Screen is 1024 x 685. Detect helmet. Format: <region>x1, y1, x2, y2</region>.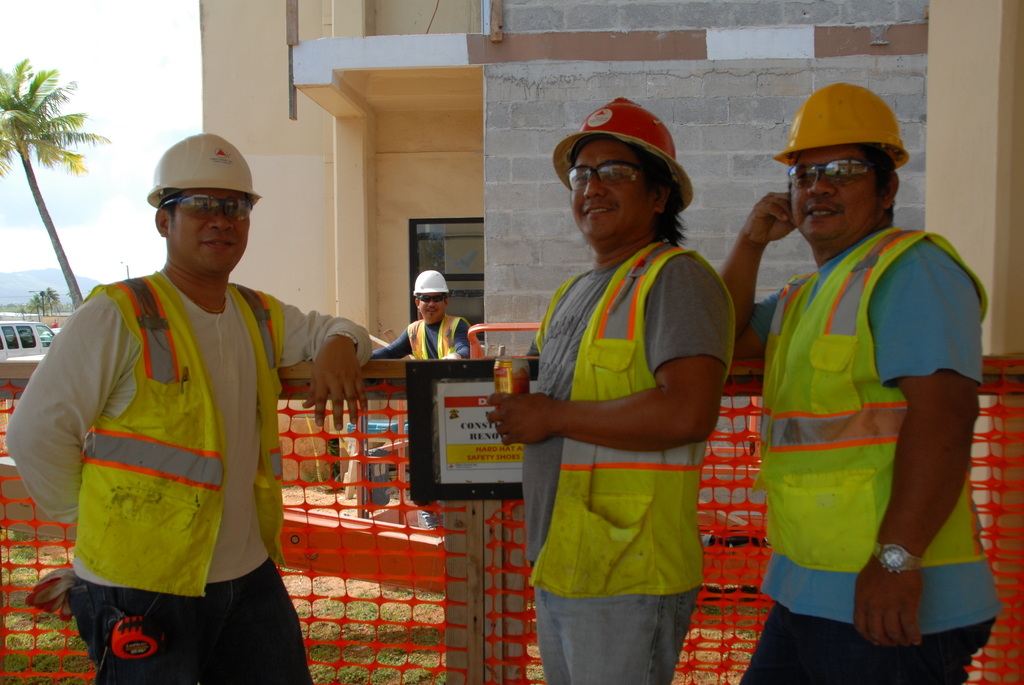
<region>553, 93, 696, 198</region>.
